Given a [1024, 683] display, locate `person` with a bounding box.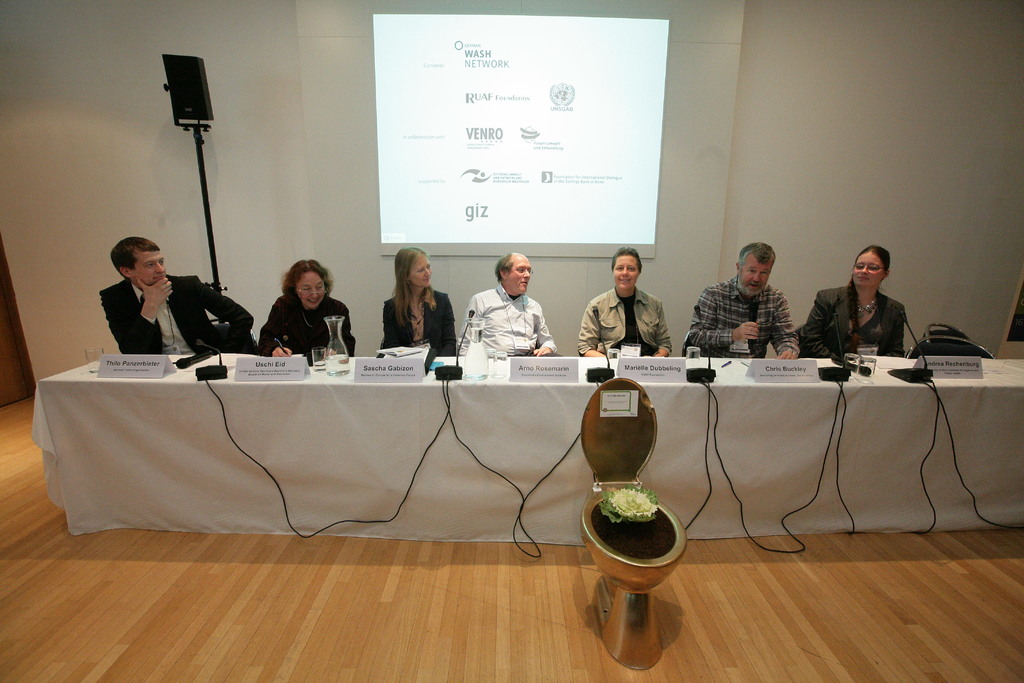
Located: (578,249,671,357).
